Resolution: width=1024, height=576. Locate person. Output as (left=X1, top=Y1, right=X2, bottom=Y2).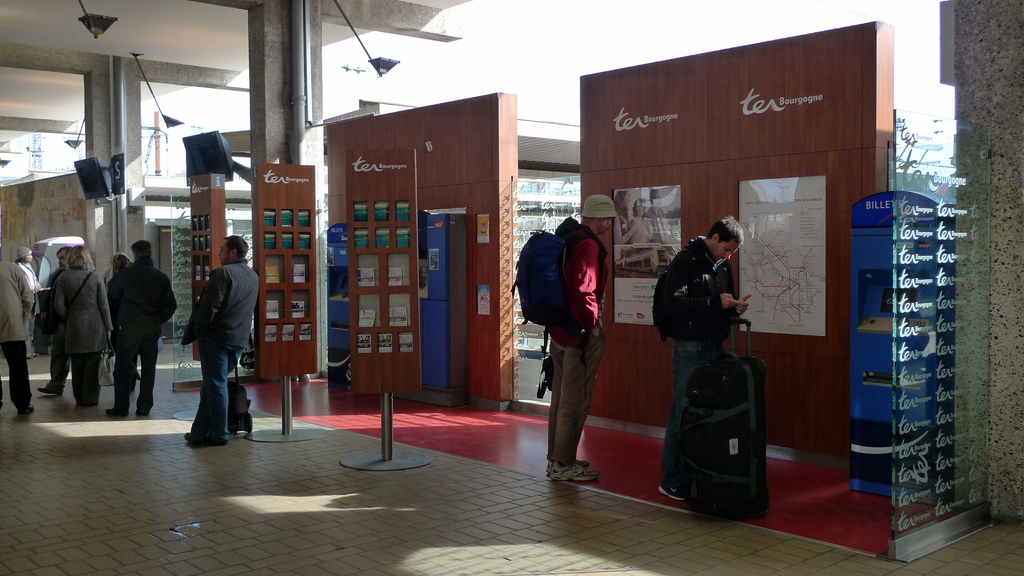
(left=0, top=258, right=38, bottom=410).
